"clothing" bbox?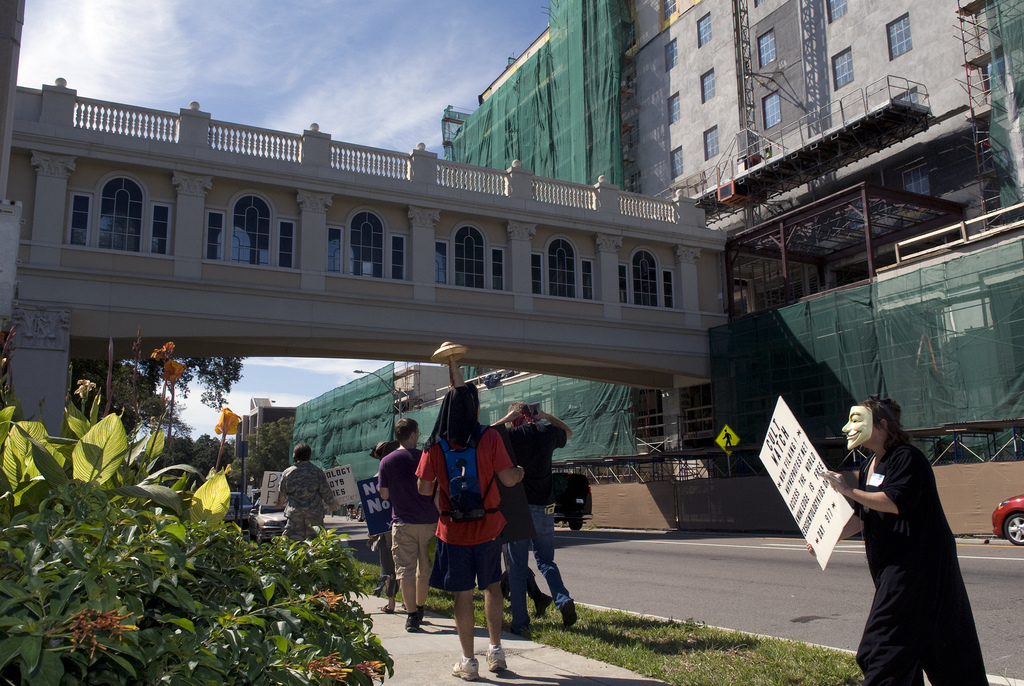
<region>282, 463, 333, 549</region>
